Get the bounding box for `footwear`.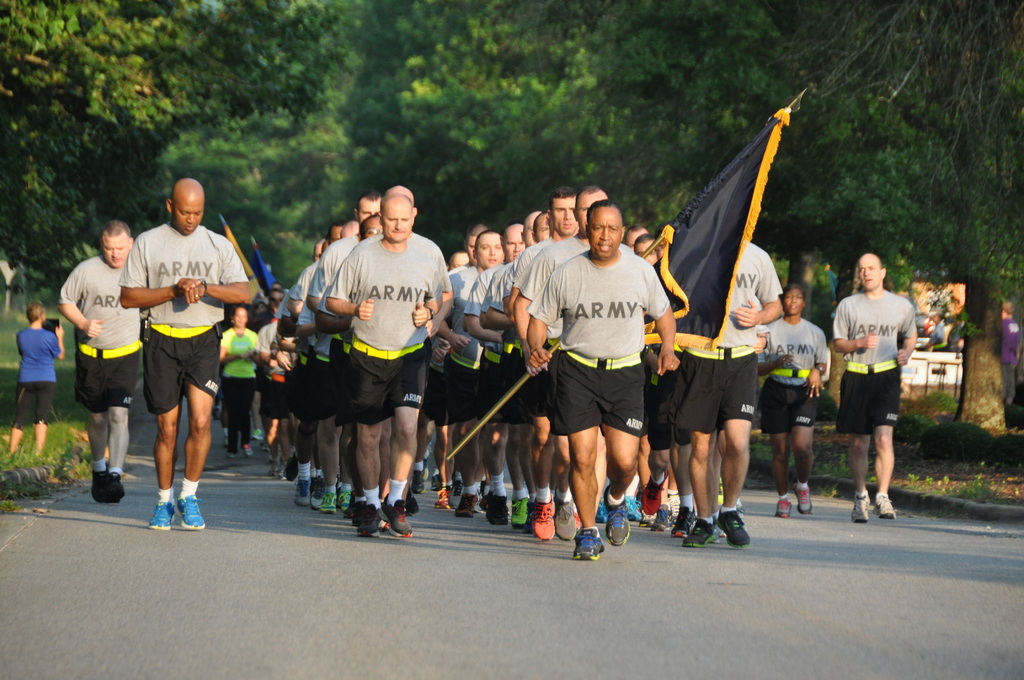
851/485/870/522.
